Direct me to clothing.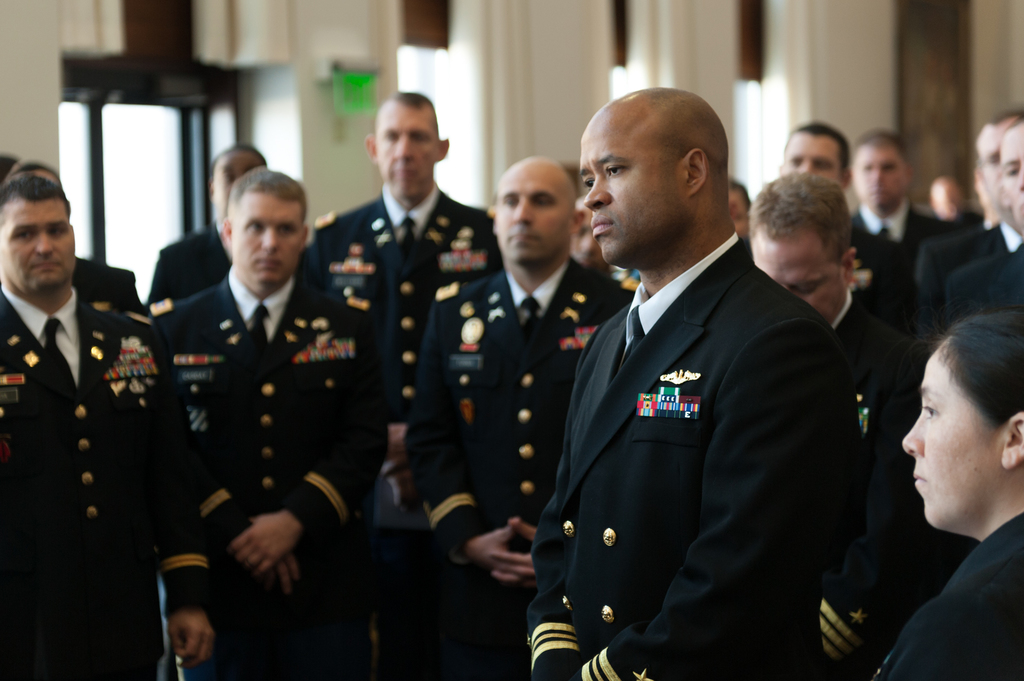
Direction: bbox(868, 511, 1023, 680).
